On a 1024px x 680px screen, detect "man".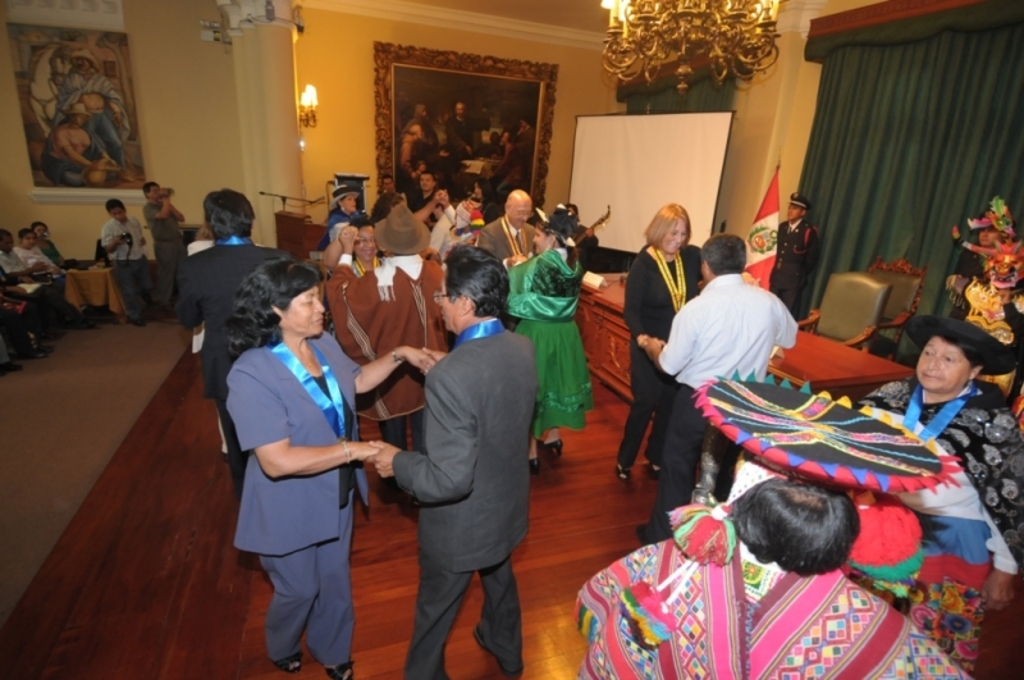
bbox=[388, 241, 530, 668].
